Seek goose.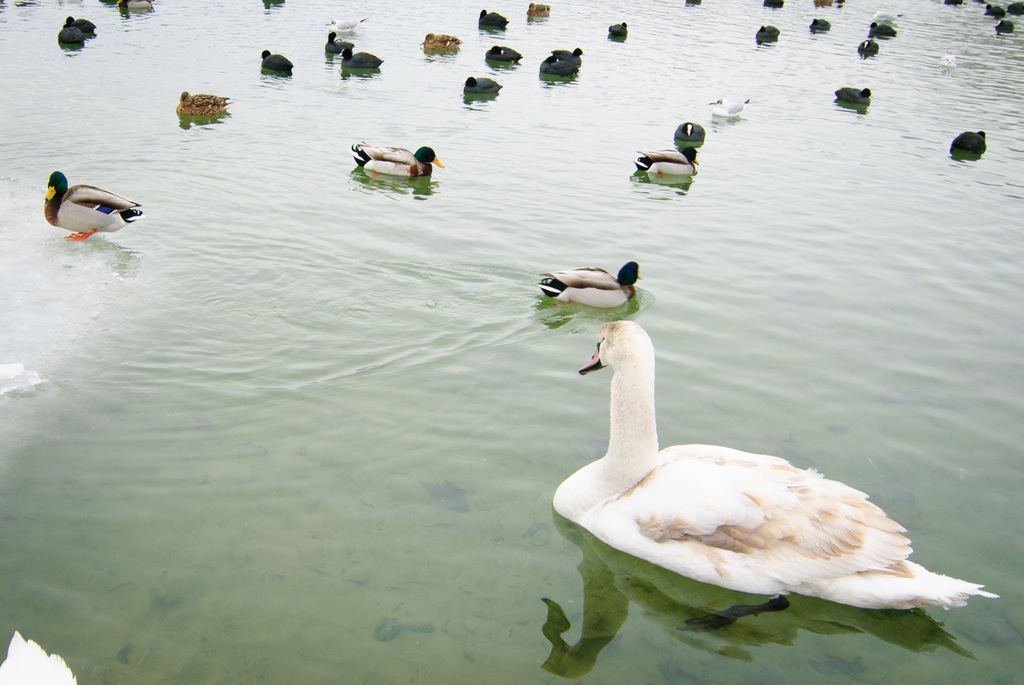
534:46:582:75.
